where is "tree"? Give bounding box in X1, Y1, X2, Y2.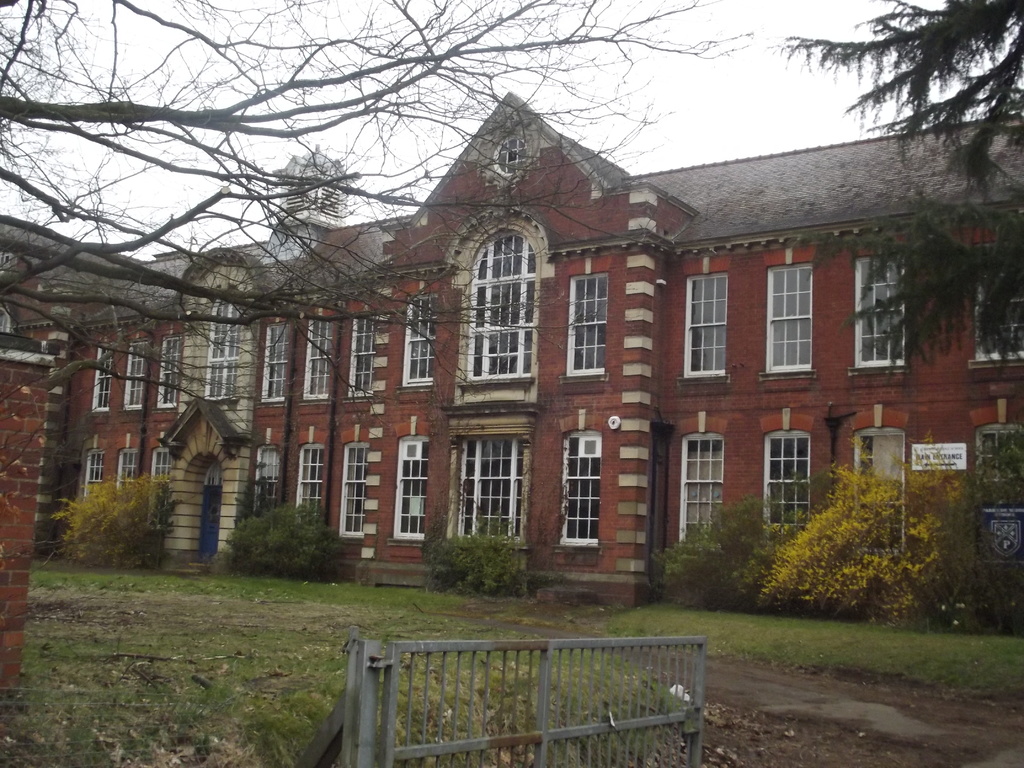
411, 539, 535, 606.
